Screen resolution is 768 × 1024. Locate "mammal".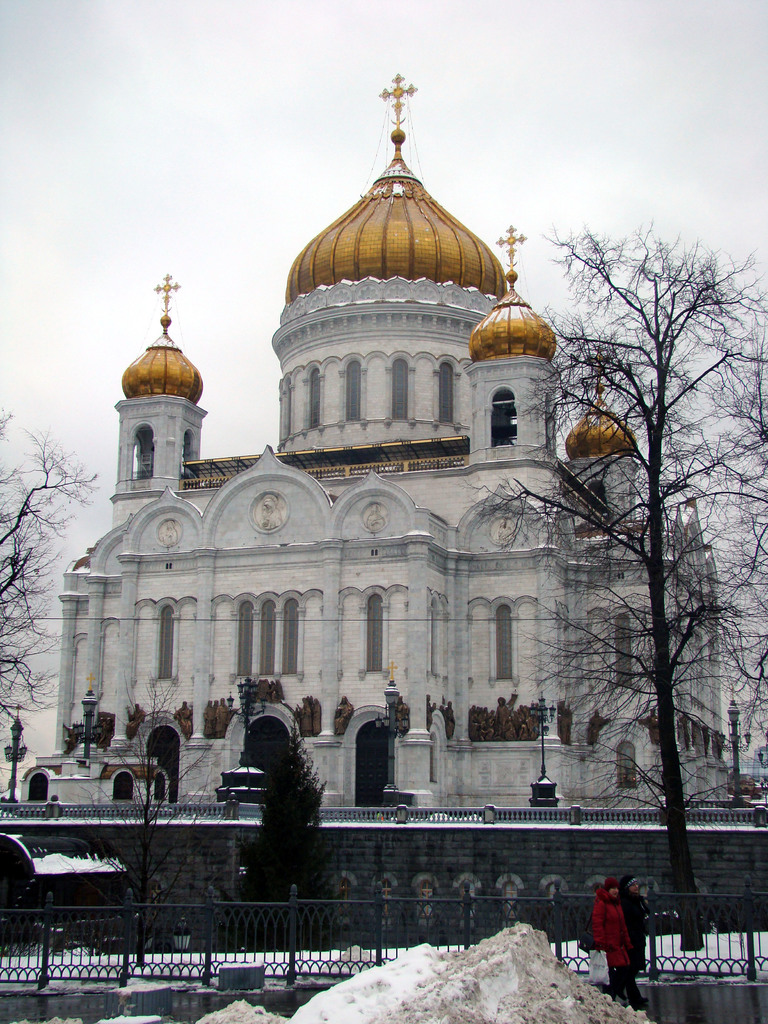
Rect(298, 698, 316, 738).
